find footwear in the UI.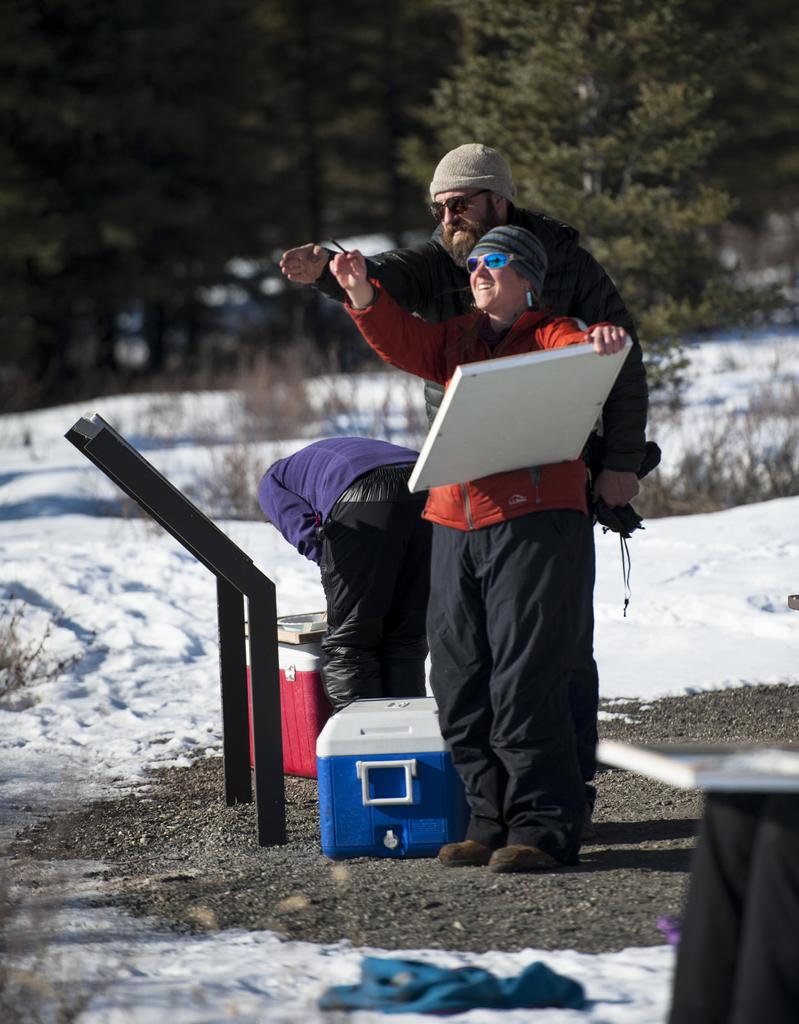
UI element at {"x1": 441, "y1": 842, "x2": 490, "y2": 865}.
